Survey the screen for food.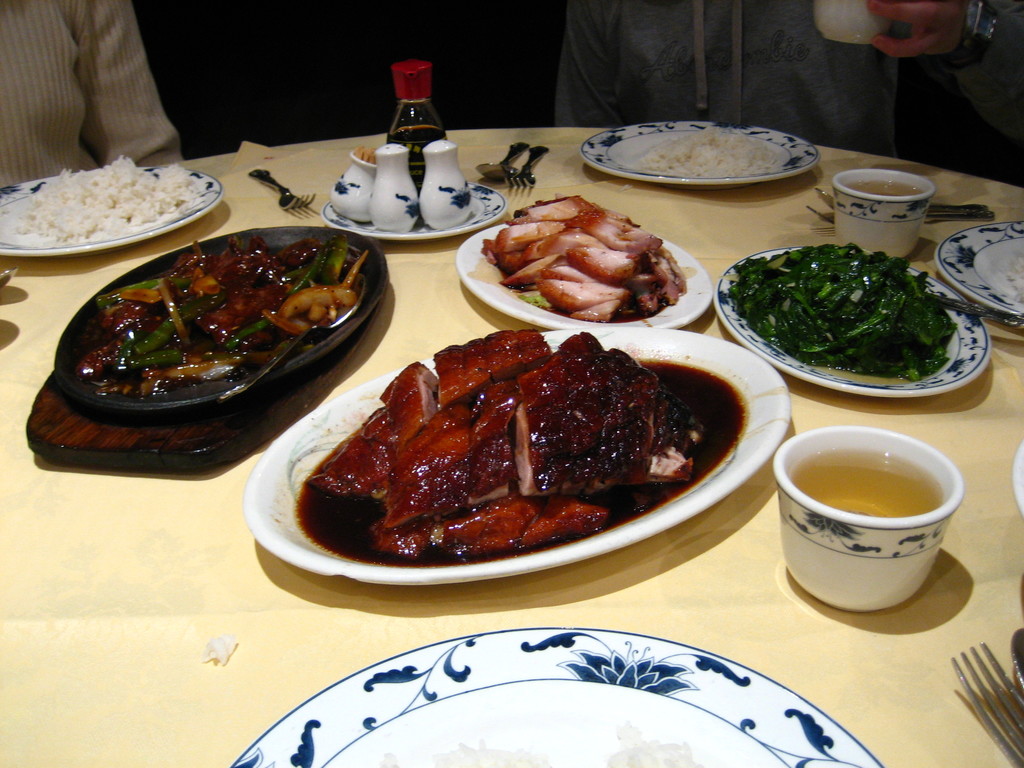
Survey found: bbox(65, 234, 374, 396).
